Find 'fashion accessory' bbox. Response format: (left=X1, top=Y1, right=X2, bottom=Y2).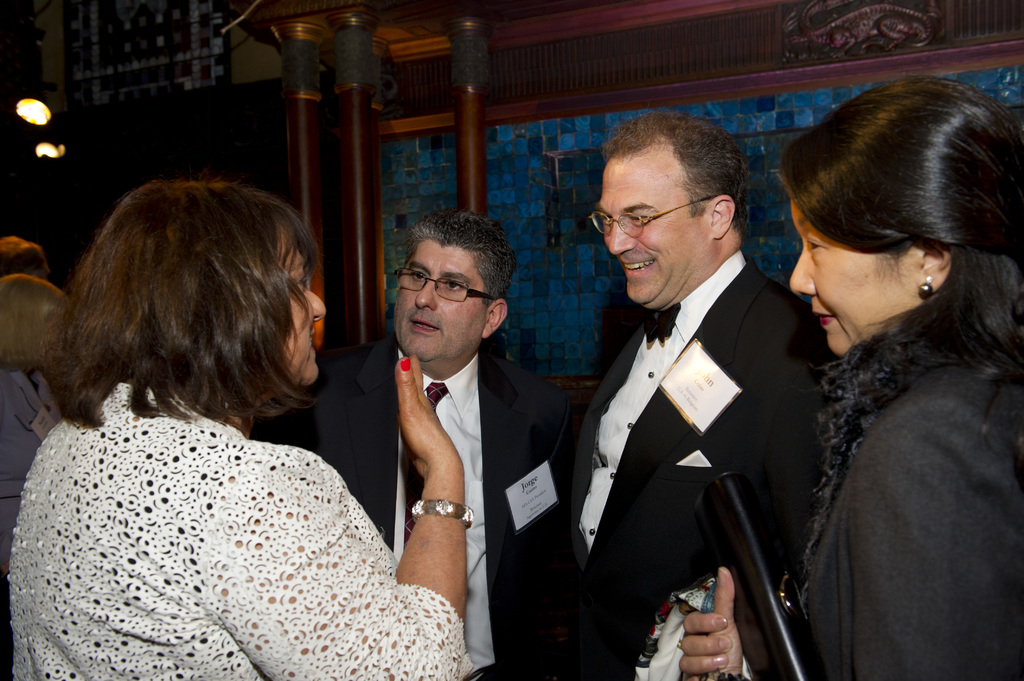
(left=917, top=273, right=936, bottom=302).
